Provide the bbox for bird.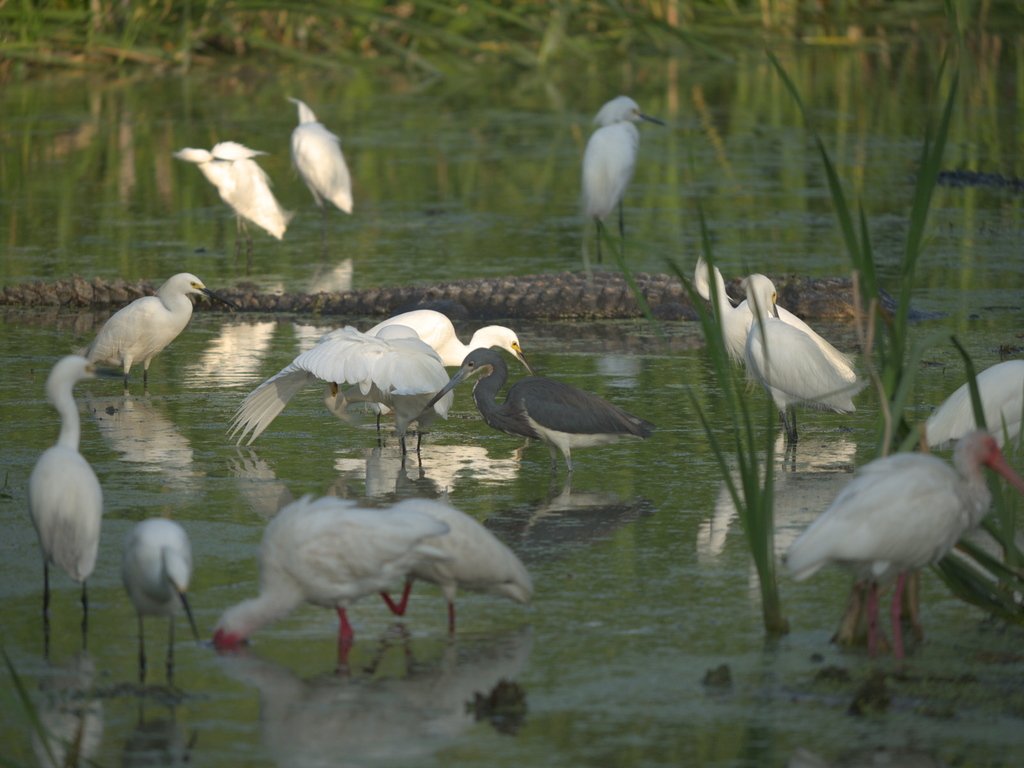
[left=223, top=320, right=452, bottom=447].
